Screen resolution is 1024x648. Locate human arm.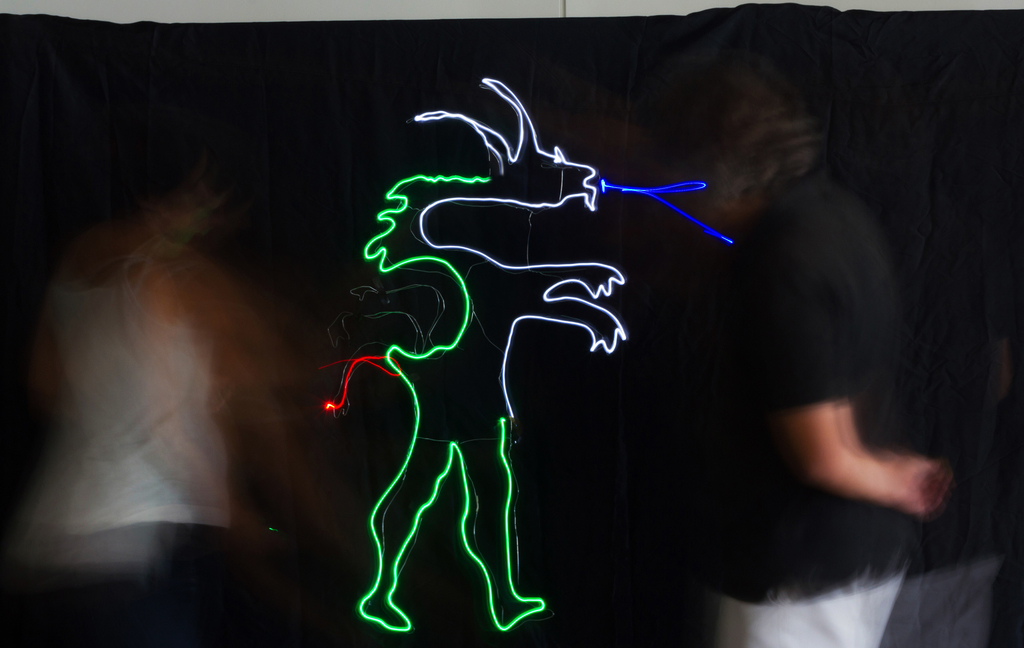
pyautogui.locateOnScreen(769, 225, 942, 525).
